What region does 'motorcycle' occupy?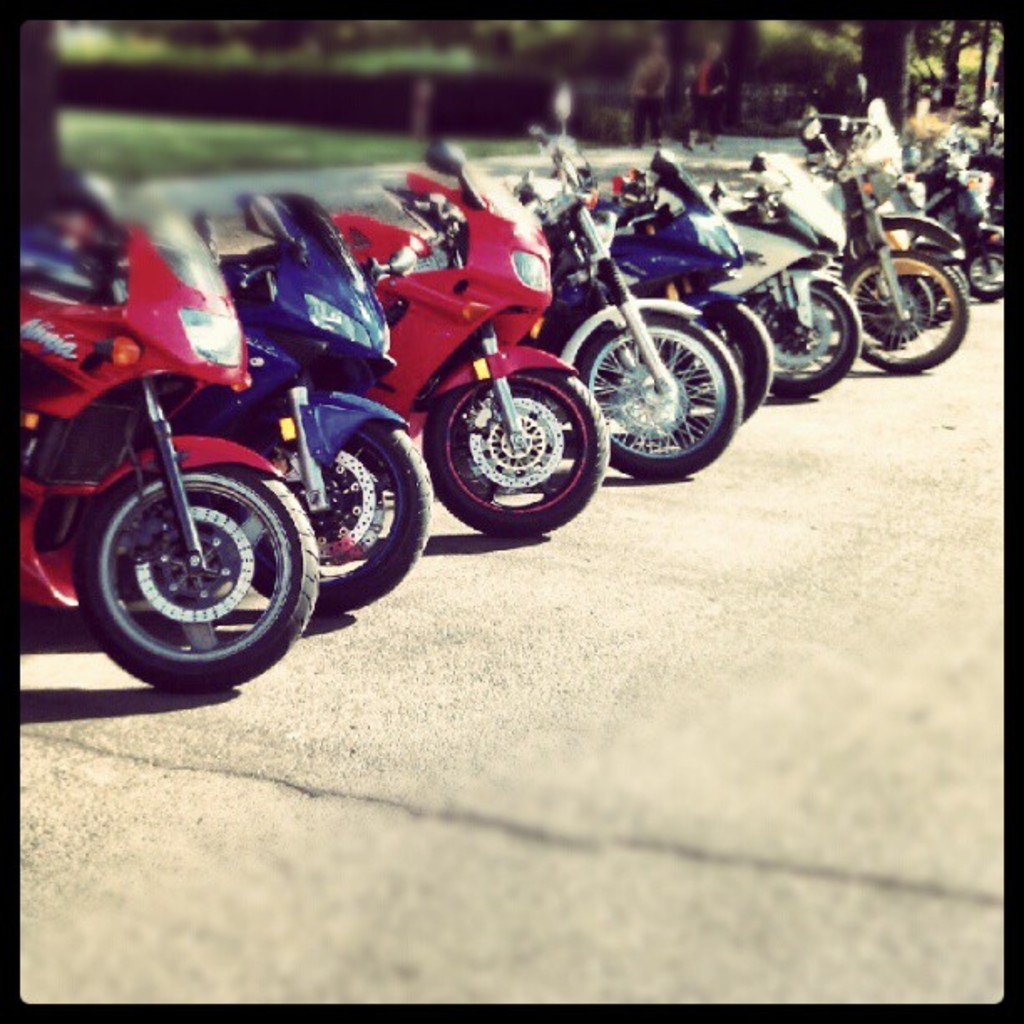
box=[169, 194, 438, 619].
